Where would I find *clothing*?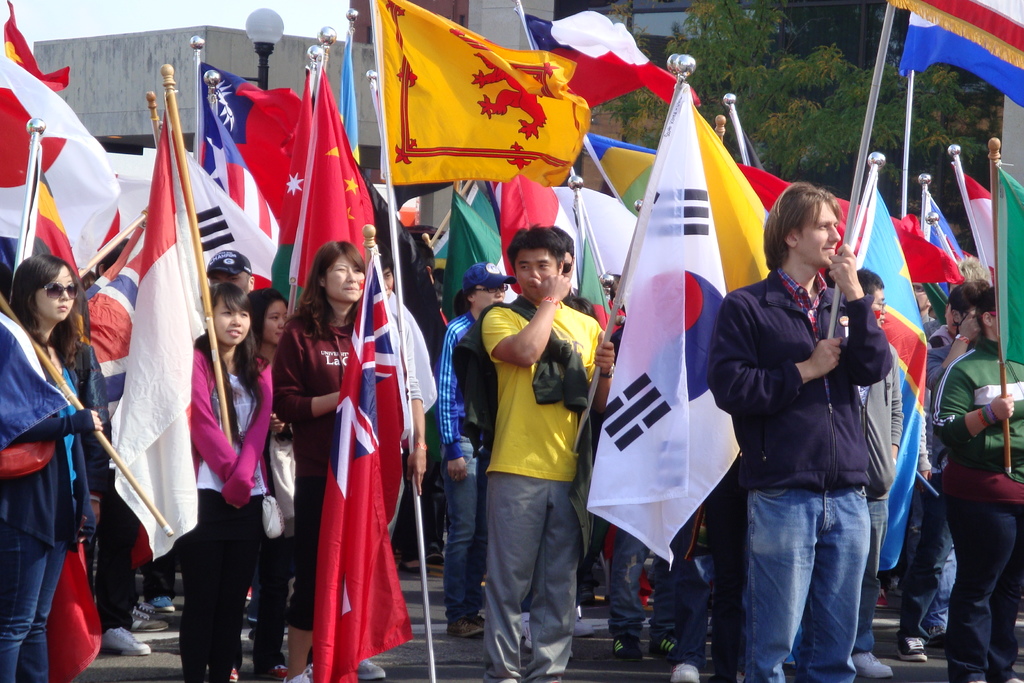
At select_region(0, 314, 67, 453).
